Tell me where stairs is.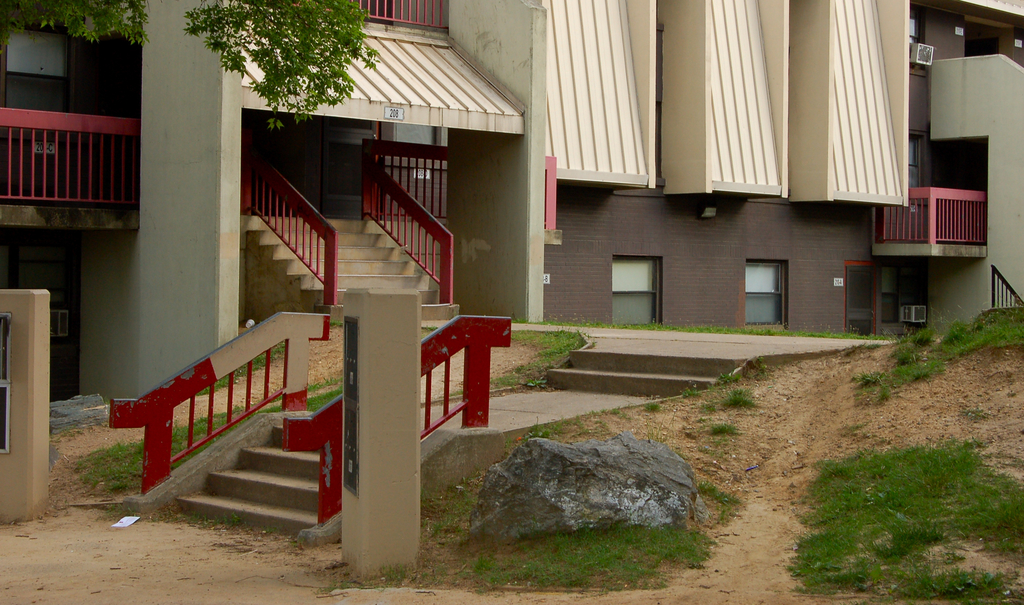
stairs is at [x1=544, y1=346, x2=753, y2=399].
